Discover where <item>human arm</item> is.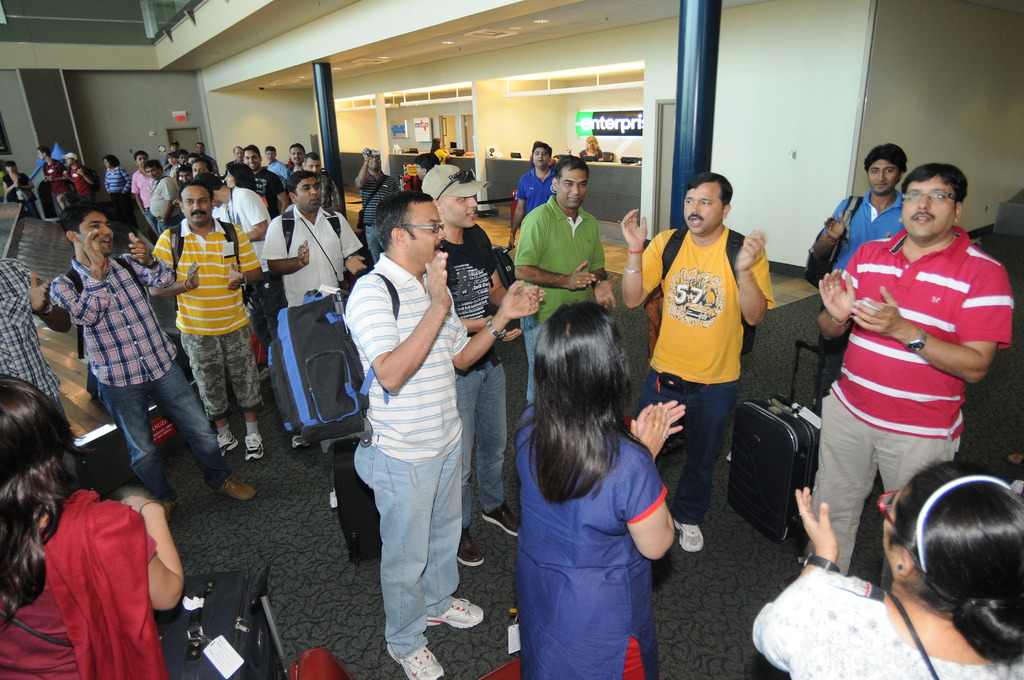
Discovered at bbox=(219, 224, 269, 295).
